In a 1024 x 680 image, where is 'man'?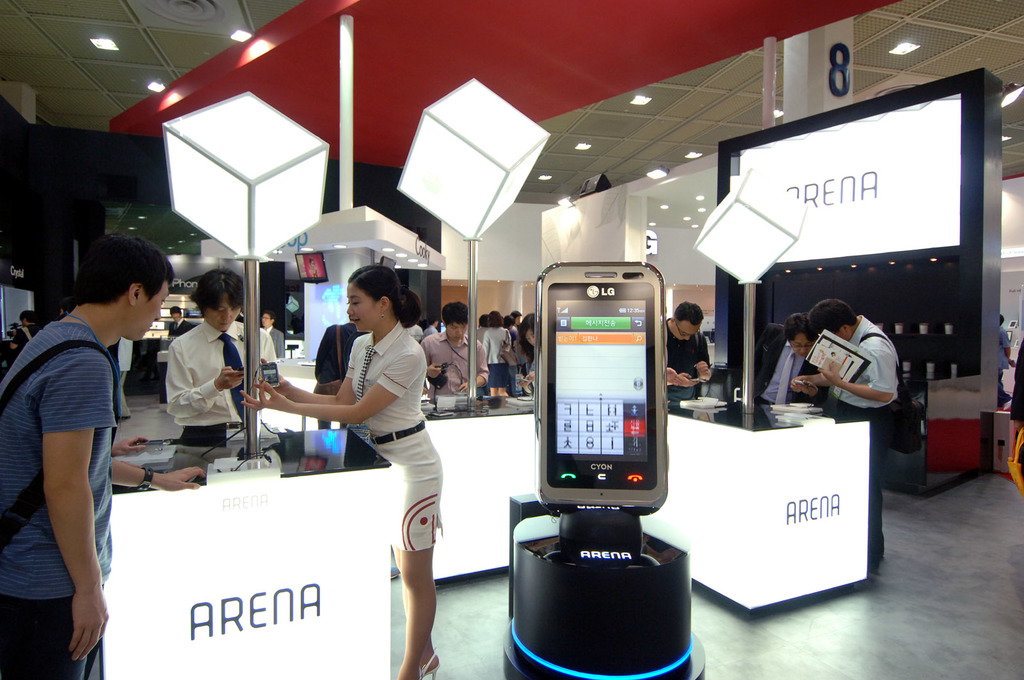
x1=996, y1=316, x2=1018, y2=407.
